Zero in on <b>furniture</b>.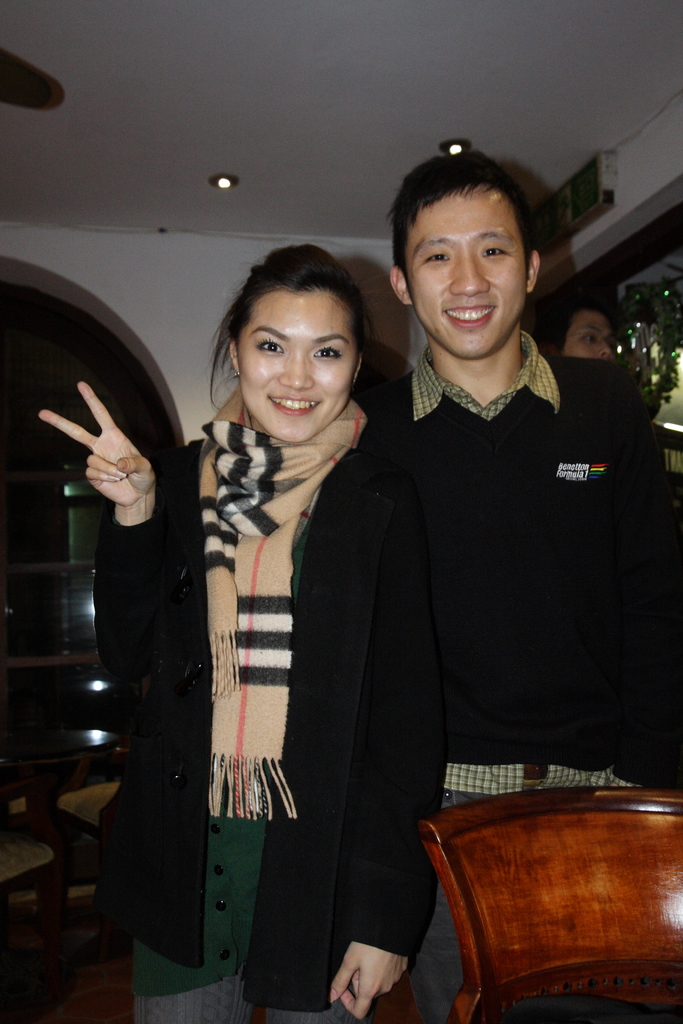
Zeroed in: bbox=(59, 784, 124, 963).
